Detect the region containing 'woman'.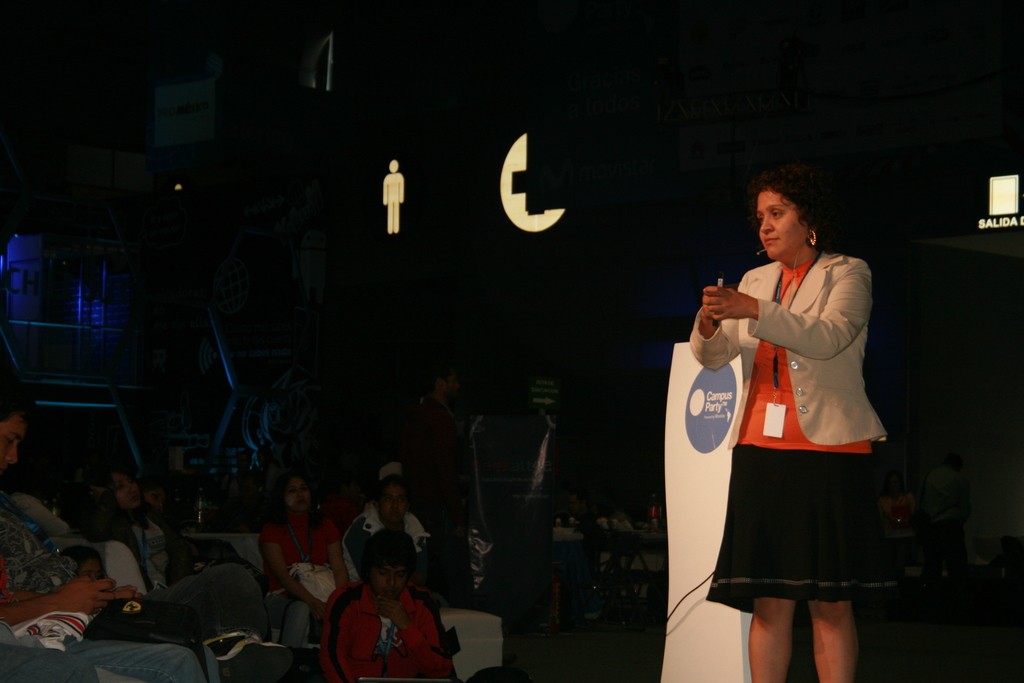
[687,157,909,675].
